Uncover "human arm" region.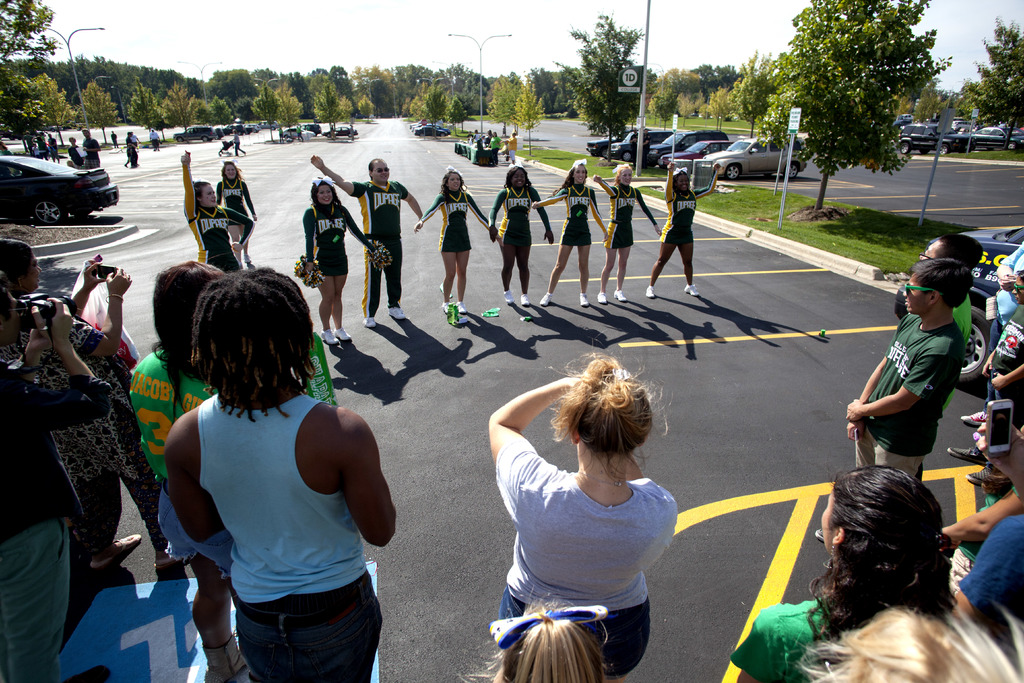
Uncovered: {"left": 727, "top": 603, "right": 789, "bottom": 682}.
